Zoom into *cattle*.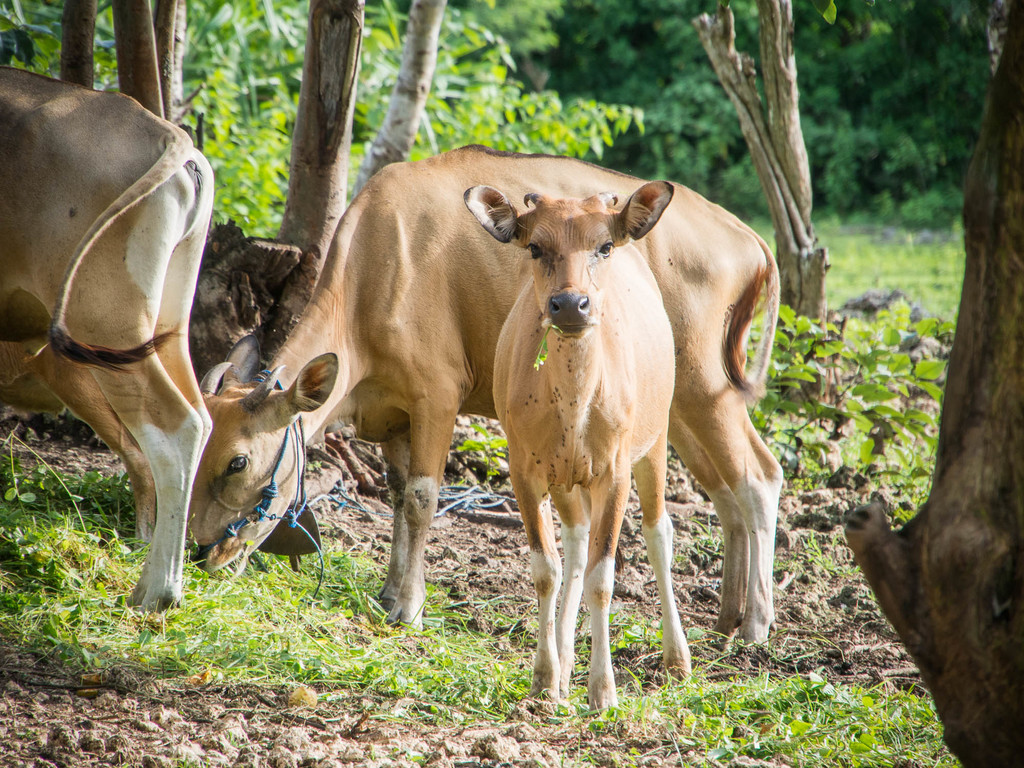
Zoom target: bbox(0, 65, 212, 619).
